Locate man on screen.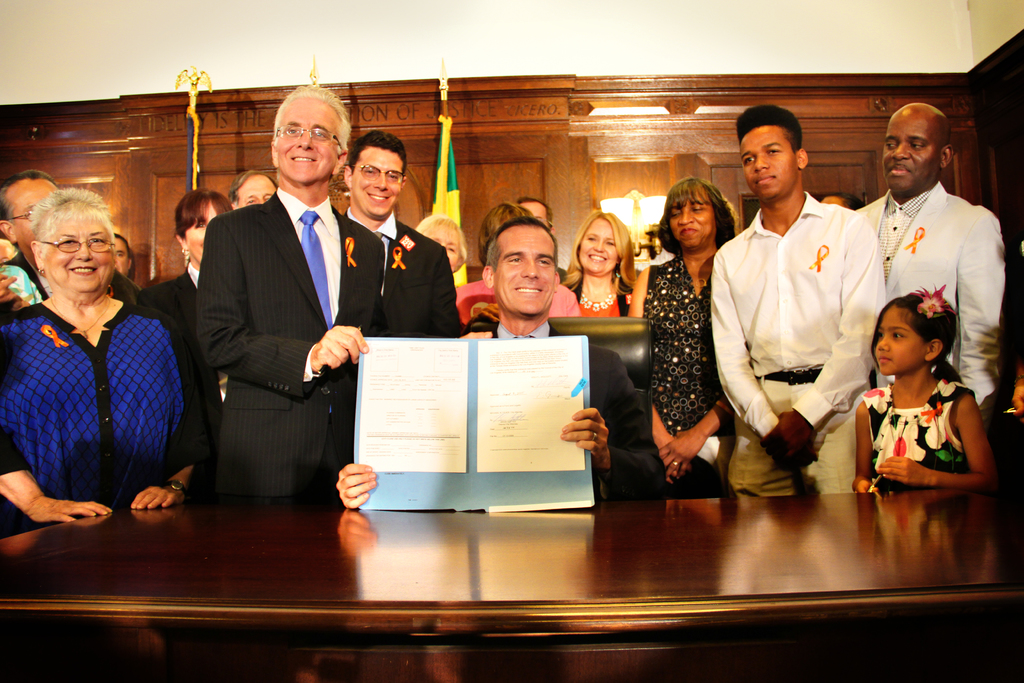
On screen at [856,103,1007,418].
